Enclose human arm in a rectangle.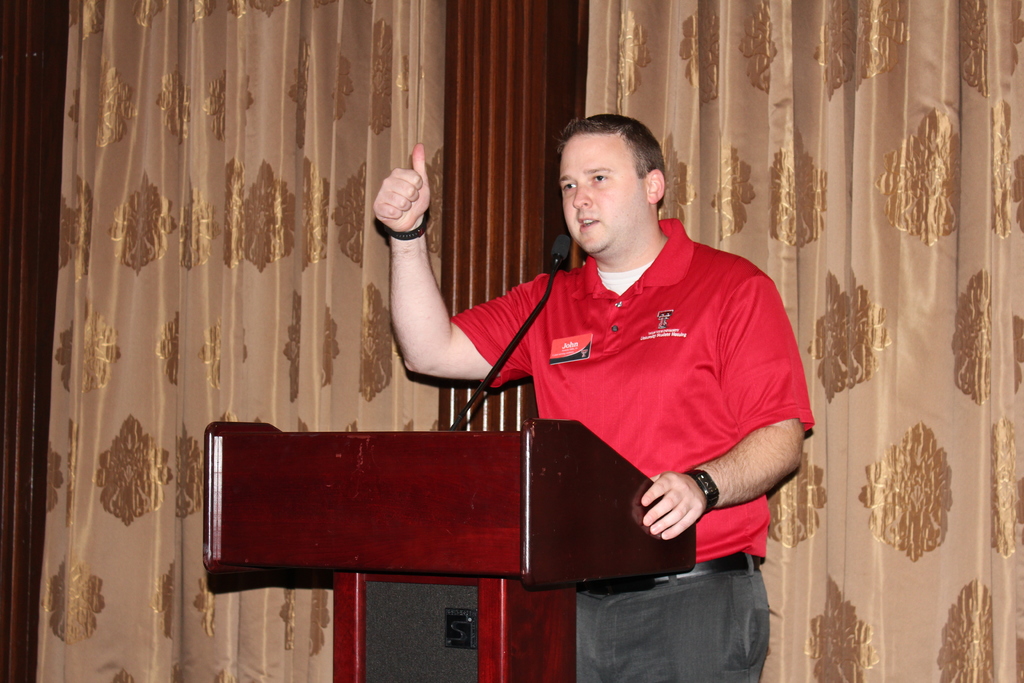
<box>363,147,513,415</box>.
